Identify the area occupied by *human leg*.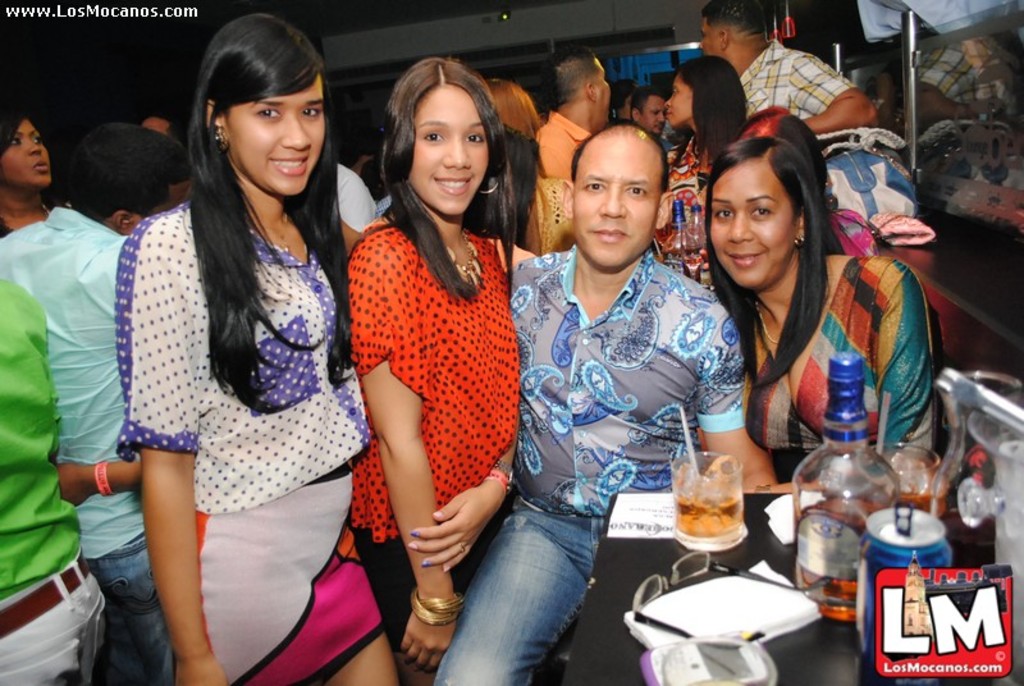
Area: [x1=436, y1=499, x2=603, y2=685].
